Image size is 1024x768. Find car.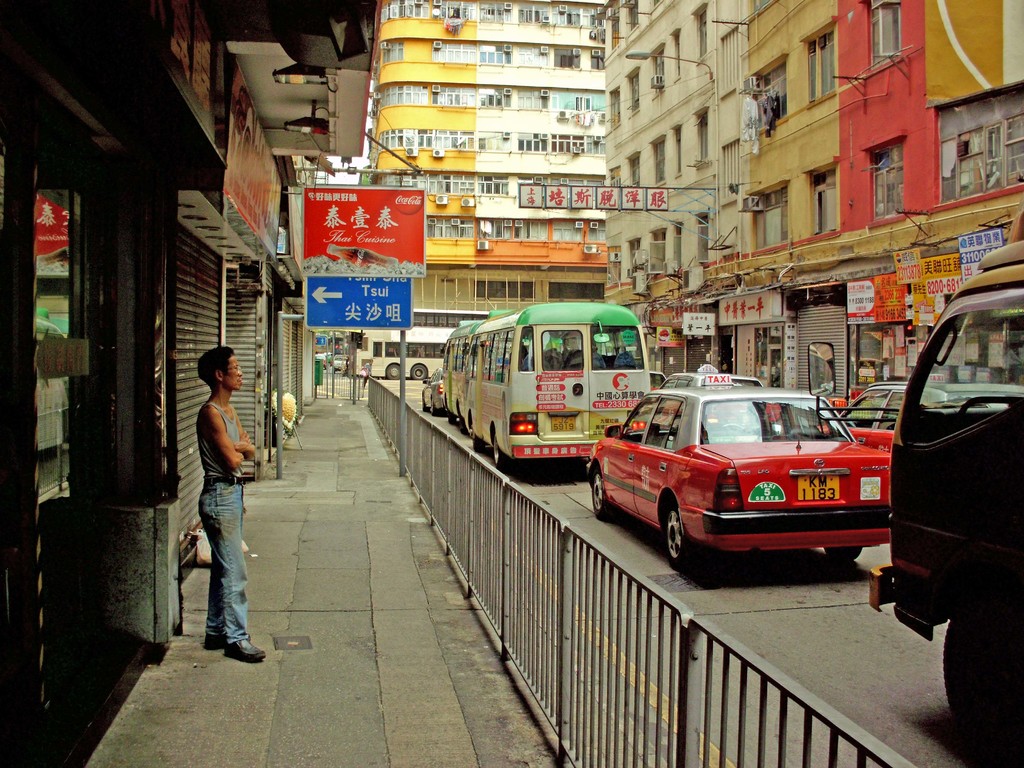
420/367/442/417.
